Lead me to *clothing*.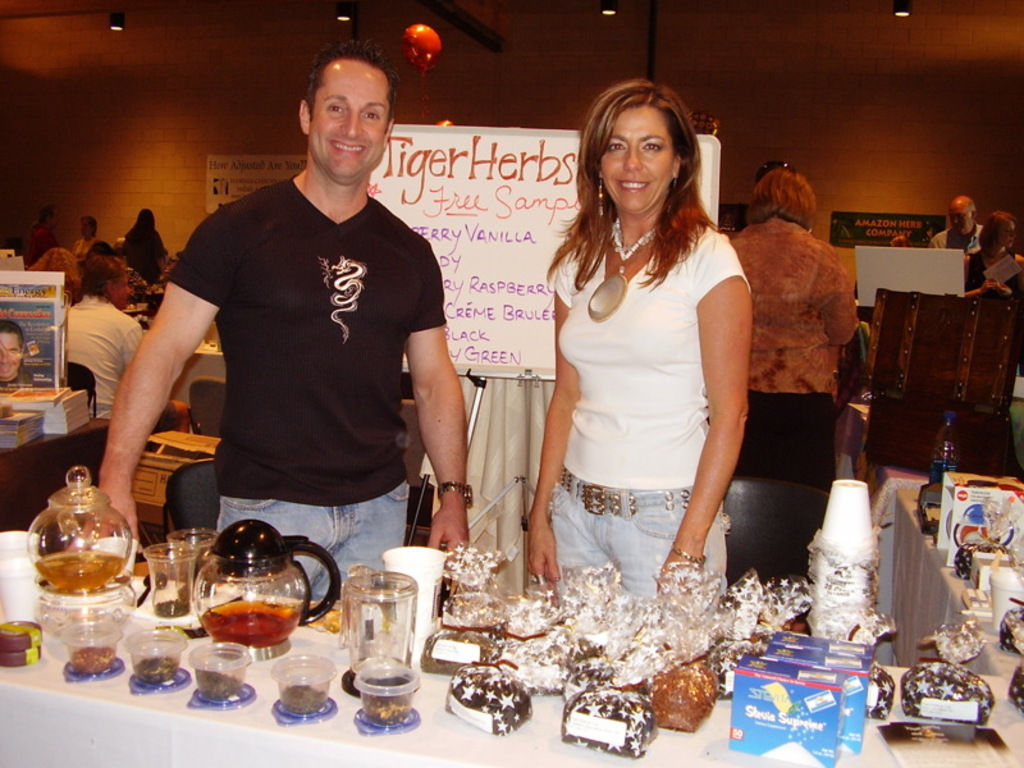
Lead to detection(170, 172, 454, 604).
